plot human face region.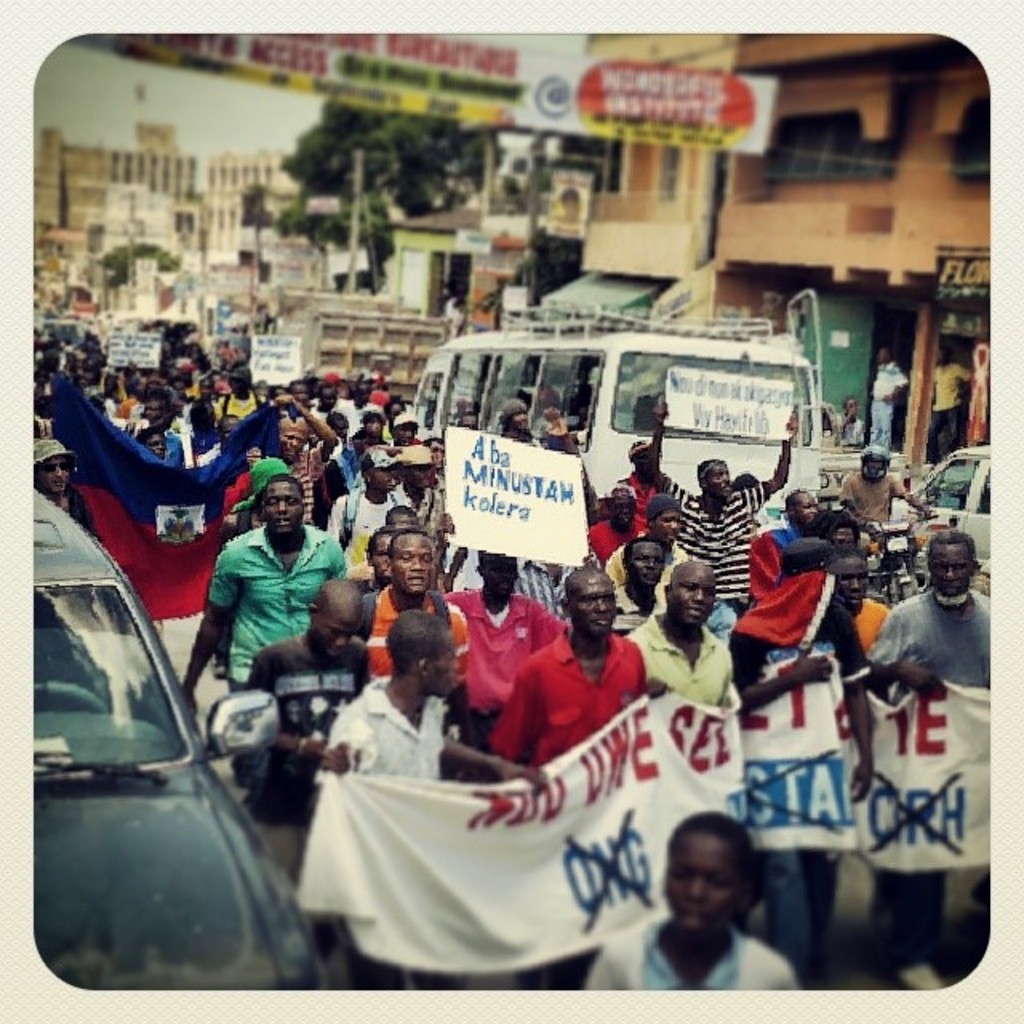
Plotted at 261,482,310,533.
